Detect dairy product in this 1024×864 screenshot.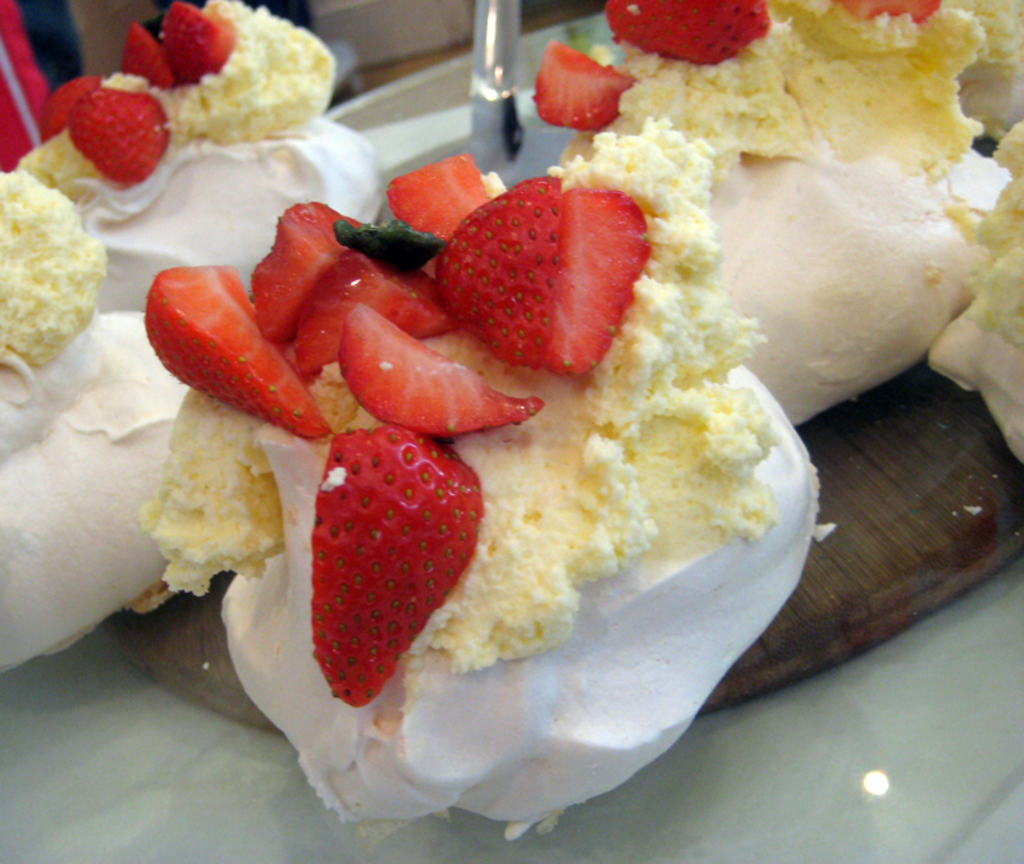
Detection: <bbox>975, 127, 1023, 342</bbox>.
